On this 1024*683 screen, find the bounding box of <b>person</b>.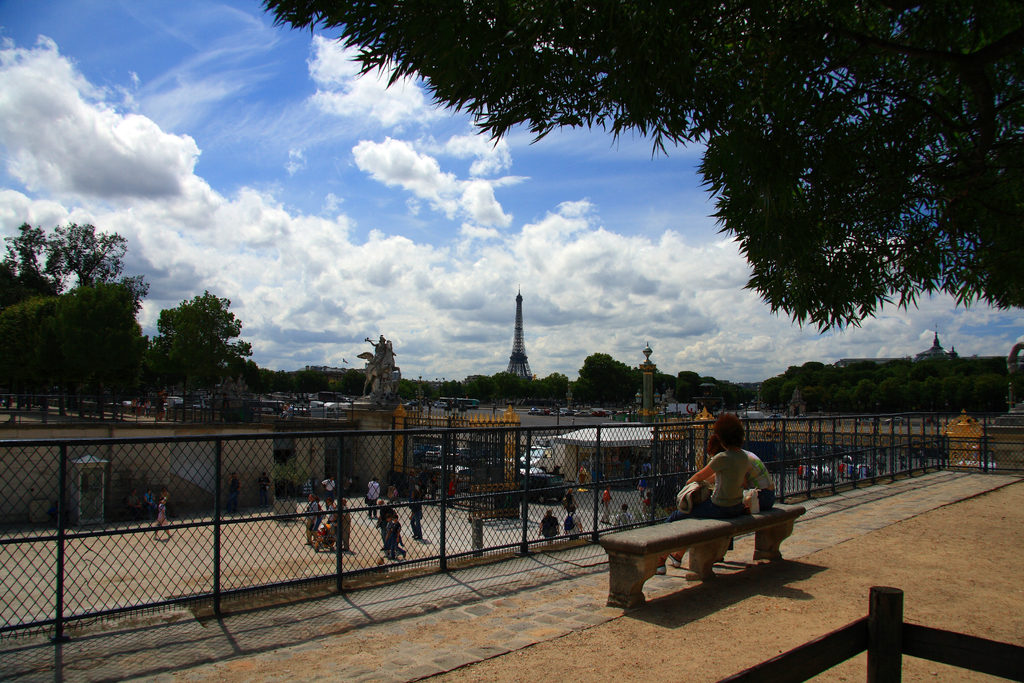
Bounding box: BBox(708, 434, 776, 509).
